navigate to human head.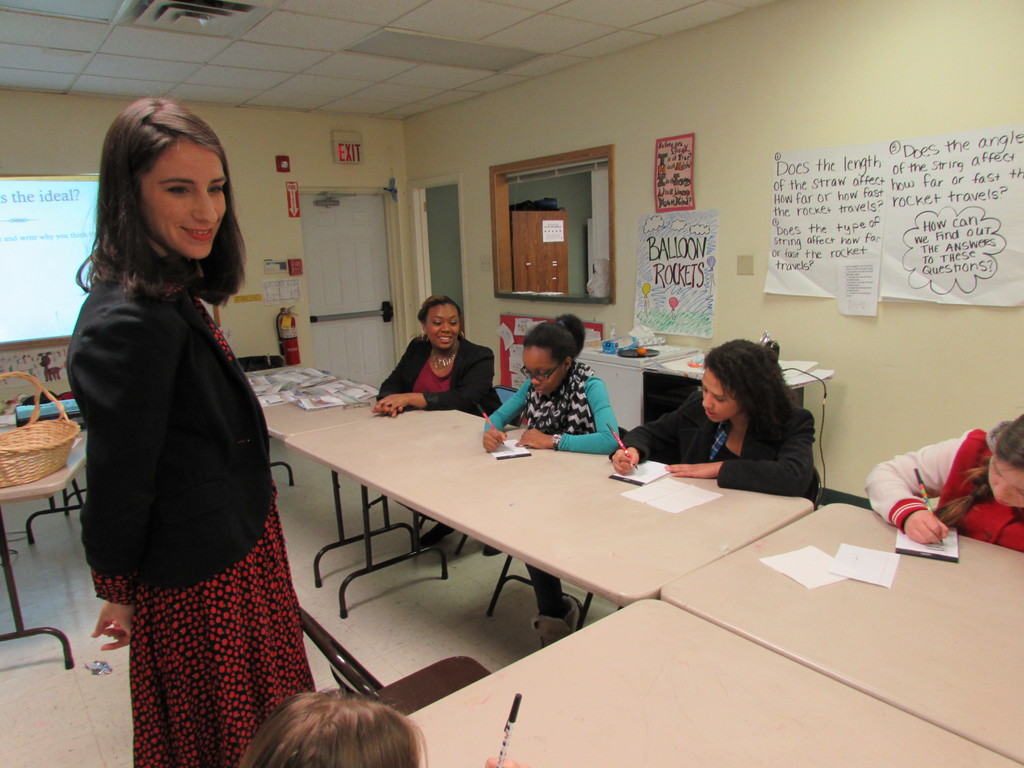
Navigation target: l=518, t=312, r=585, b=396.
